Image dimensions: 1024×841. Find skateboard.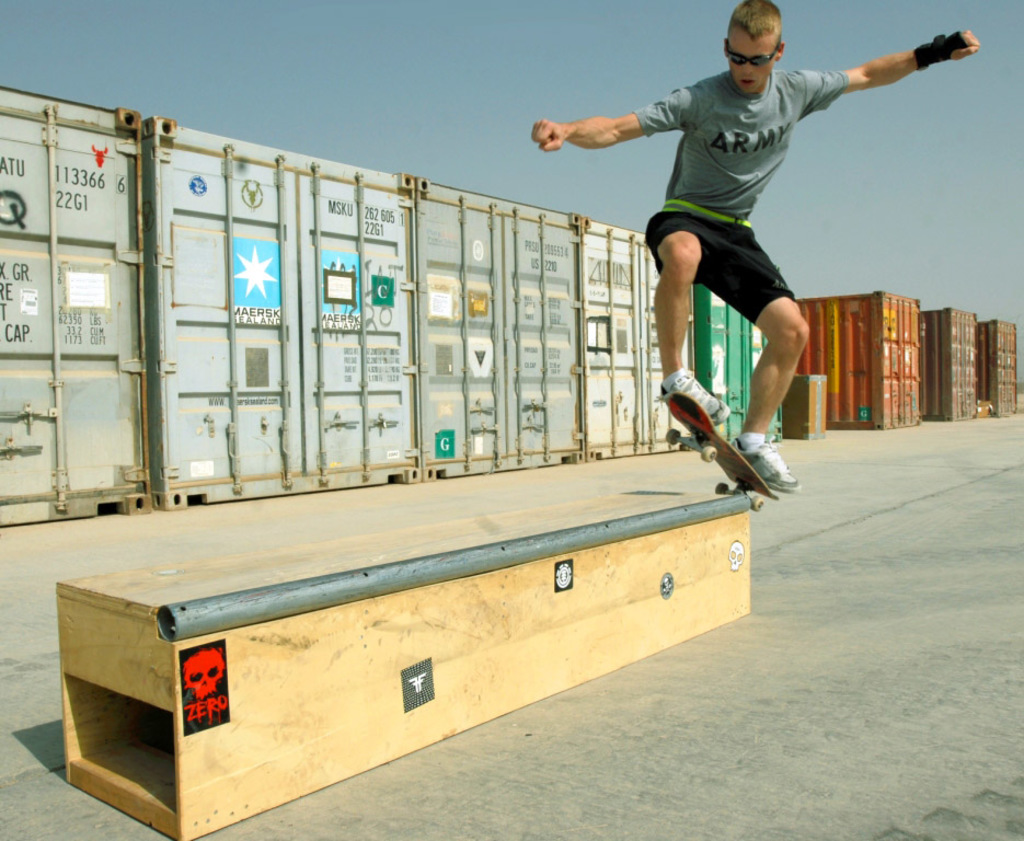
Rect(664, 393, 779, 510).
